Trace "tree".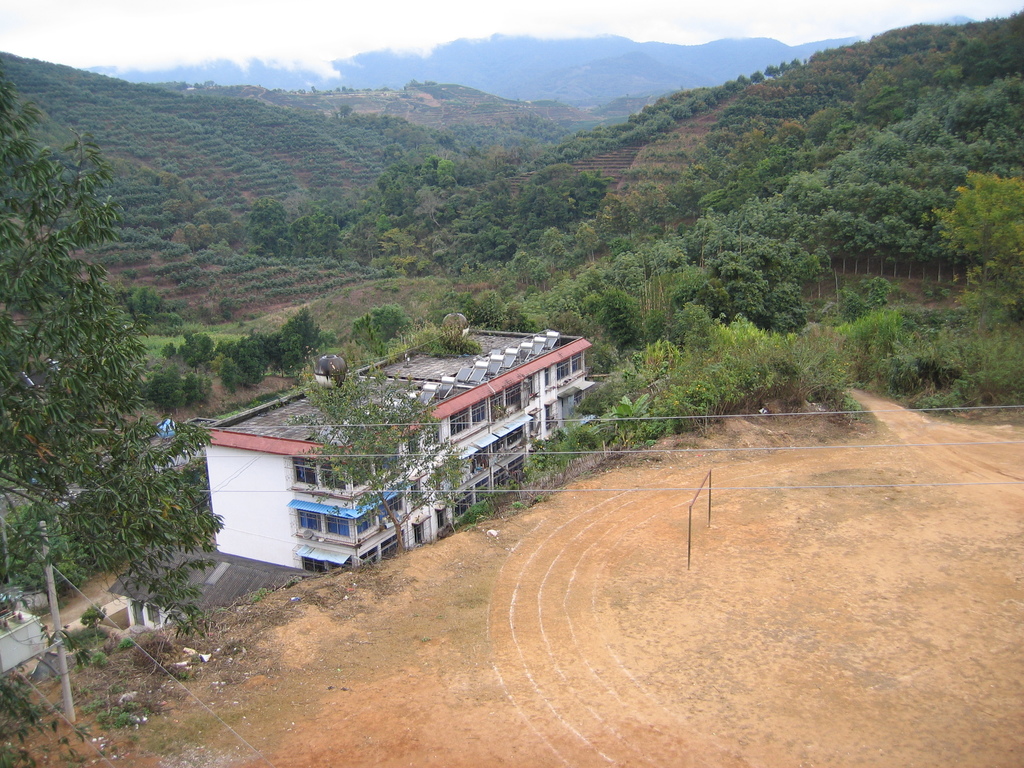
Traced to {"left": 286, "top": 216, "right": 312, "bottom": 260}.
